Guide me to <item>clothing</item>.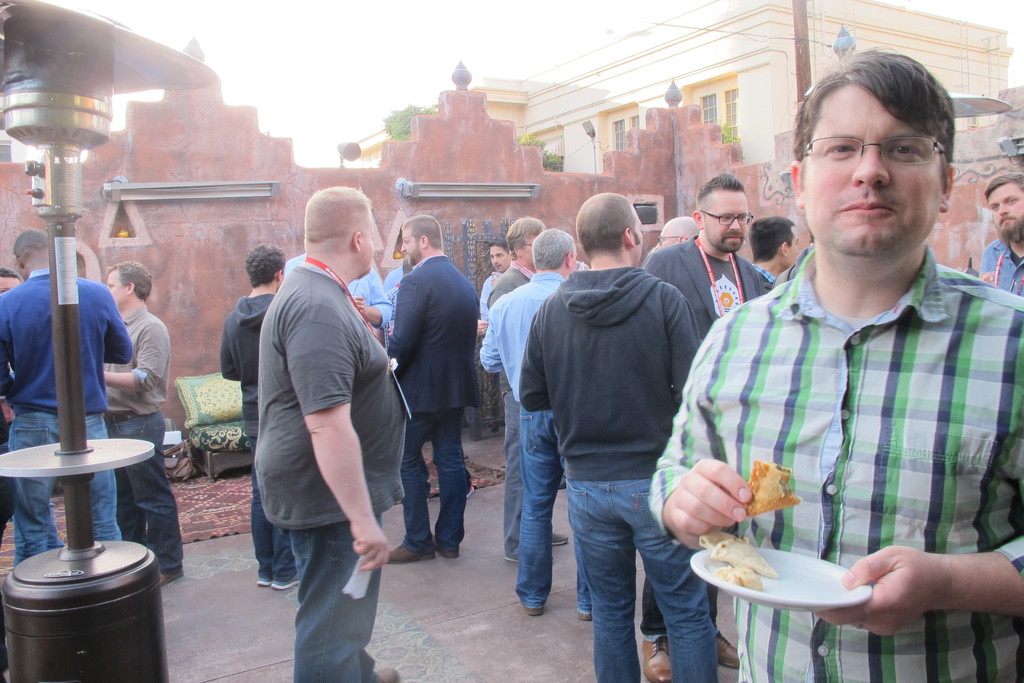
Guidance: rect(244, 267, 381, 682).
